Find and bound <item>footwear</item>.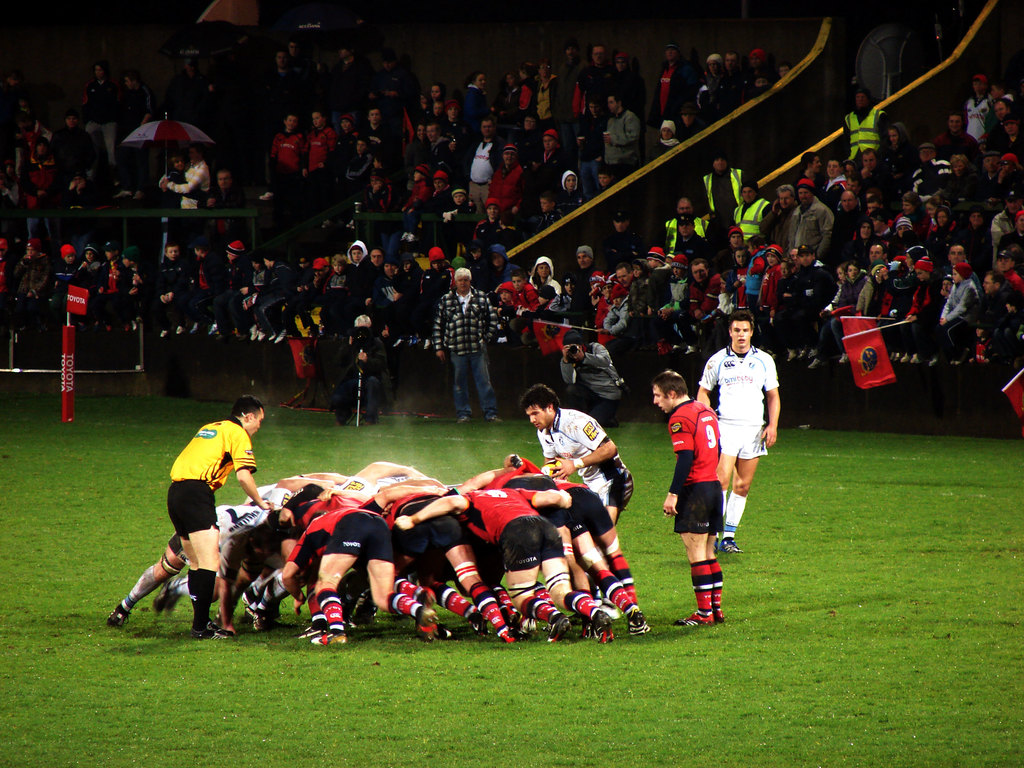
Bound: 248, 607, 269, 630.
